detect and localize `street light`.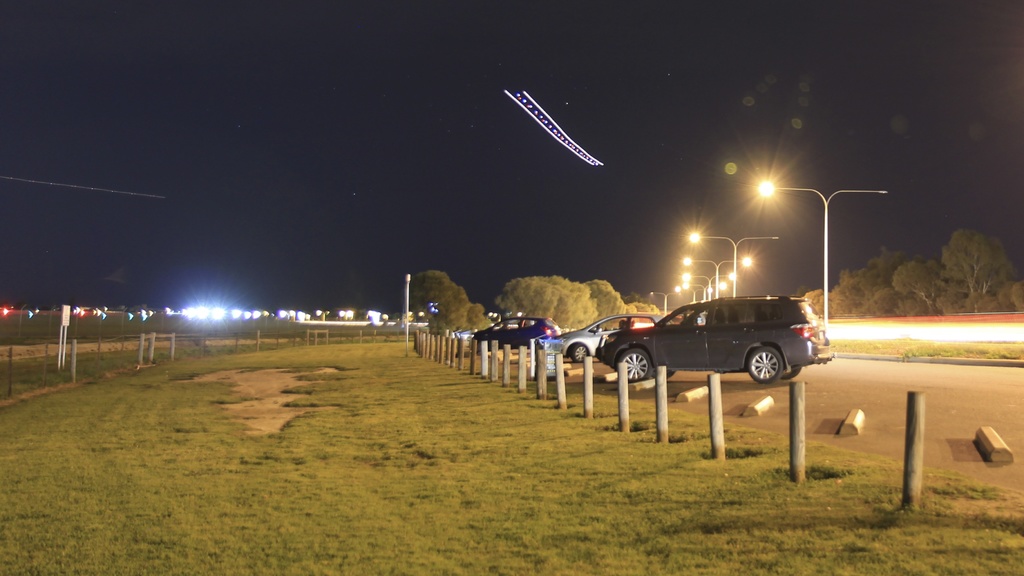
Localized at bbox=(648, 289, 681, 314).
